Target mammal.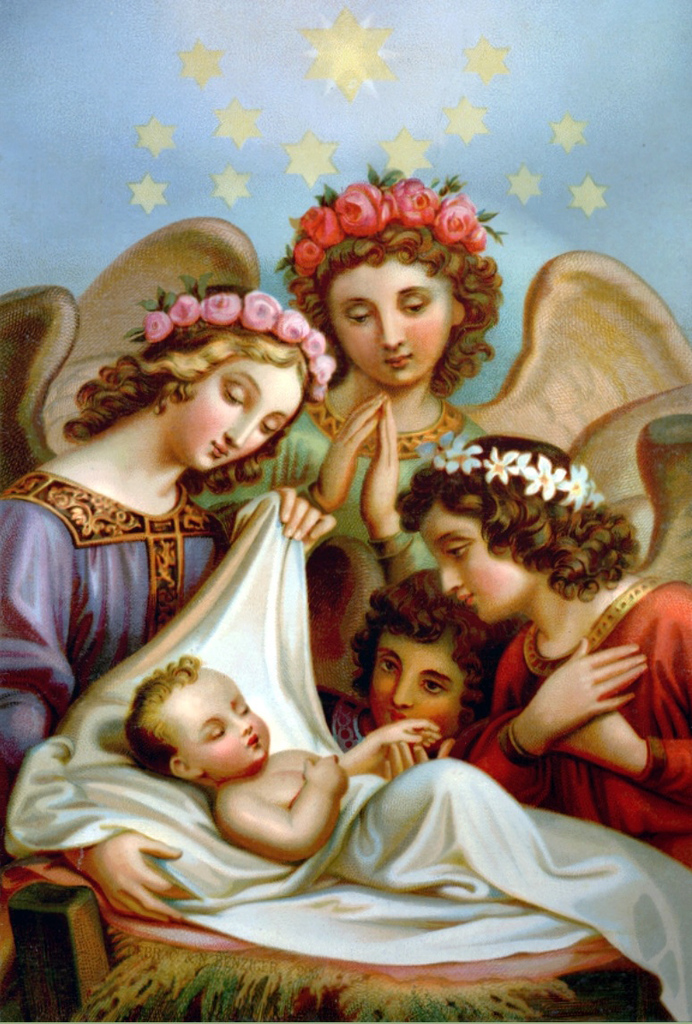
Target region: BBox(394, 432, 691, 872).
